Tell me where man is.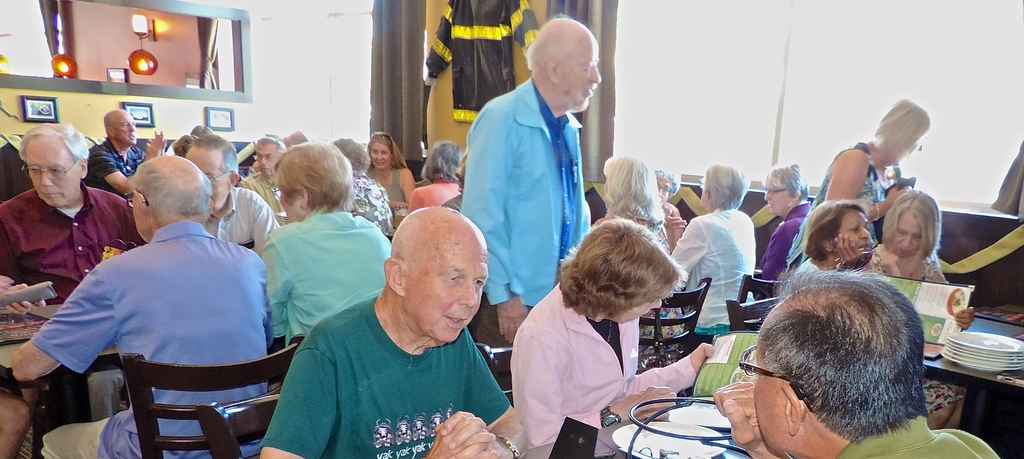
man is at 184 137 271 276.
